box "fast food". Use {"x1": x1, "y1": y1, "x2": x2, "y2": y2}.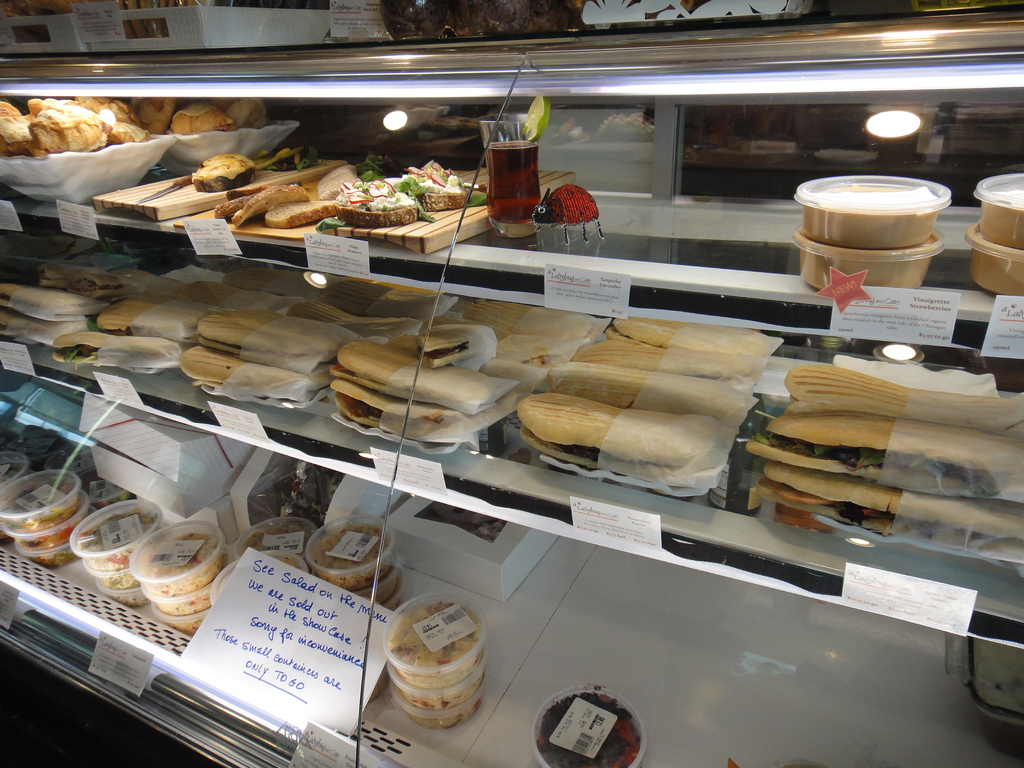
{"x1": 378, "y1": 564, "x2": 408, "y2": 611}.
